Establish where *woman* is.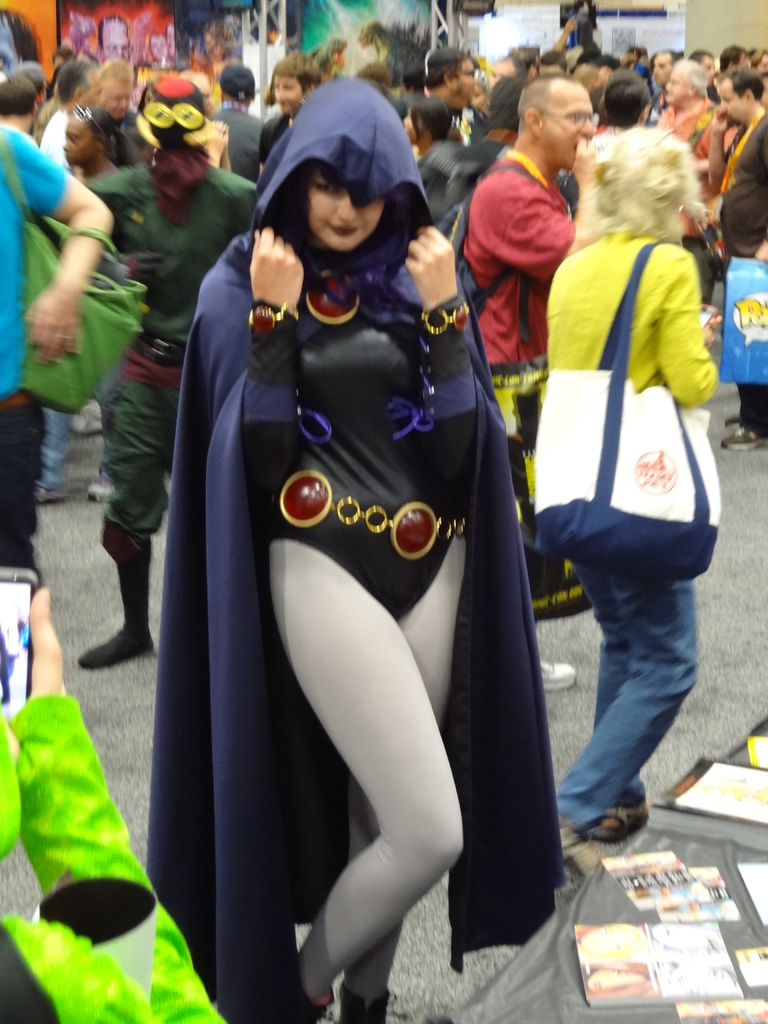
Established at locate(165, 17, 572, 1023).
